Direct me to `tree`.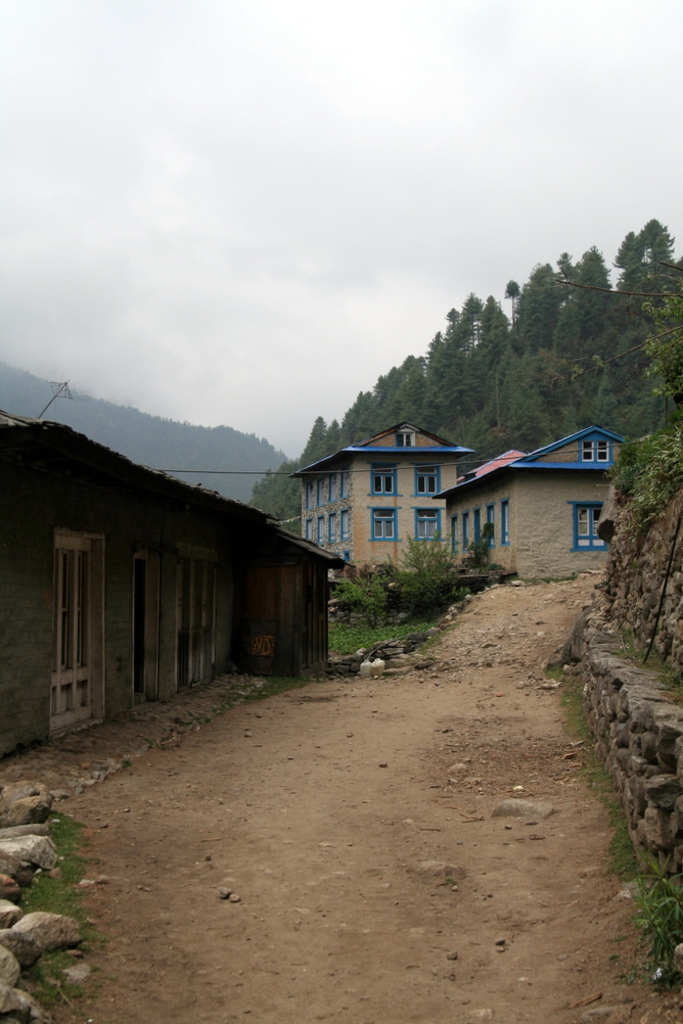
Direction: 627,216,677,286.
